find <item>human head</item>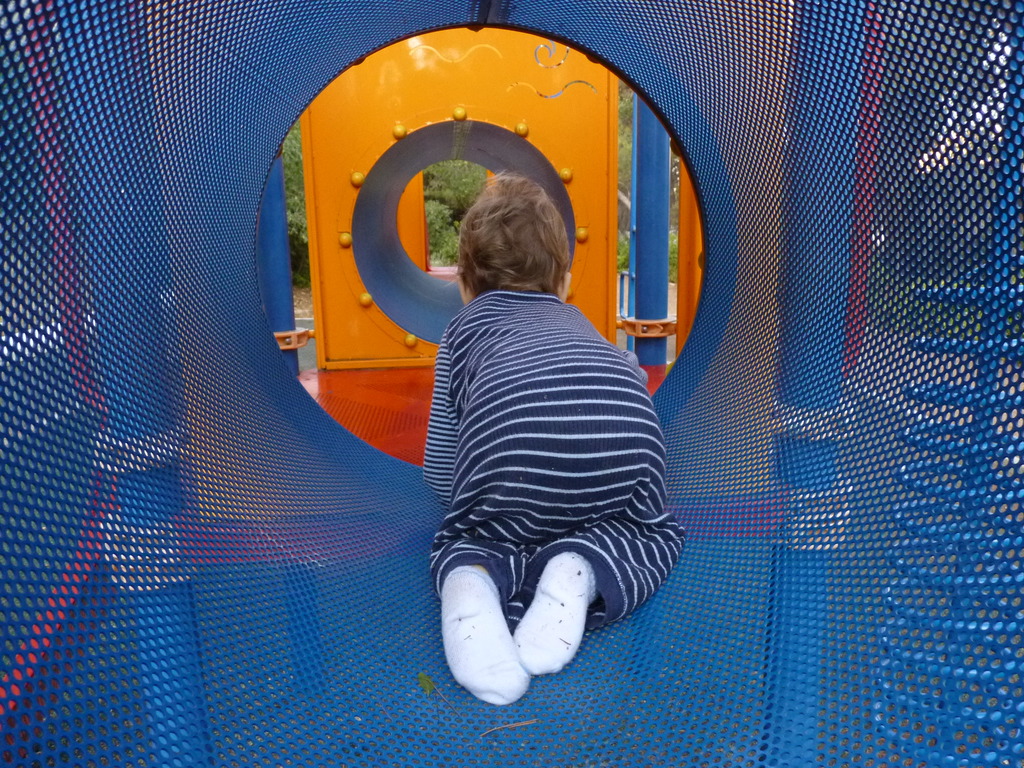
region(449, 178, 566, 294)
